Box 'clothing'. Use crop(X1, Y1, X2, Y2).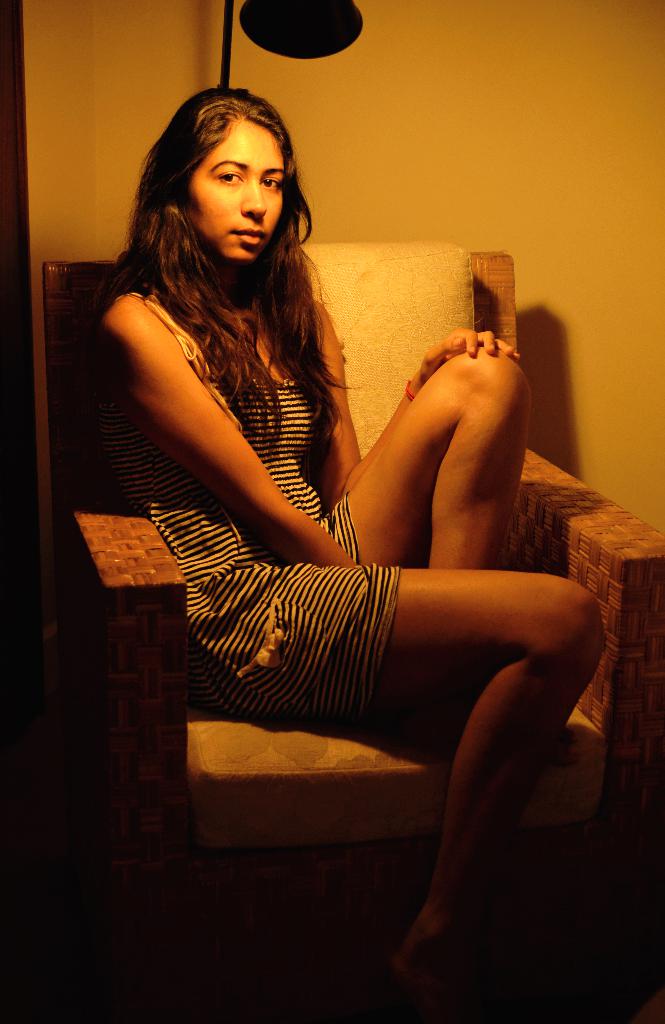
crop(110, 290, 402, 718).
